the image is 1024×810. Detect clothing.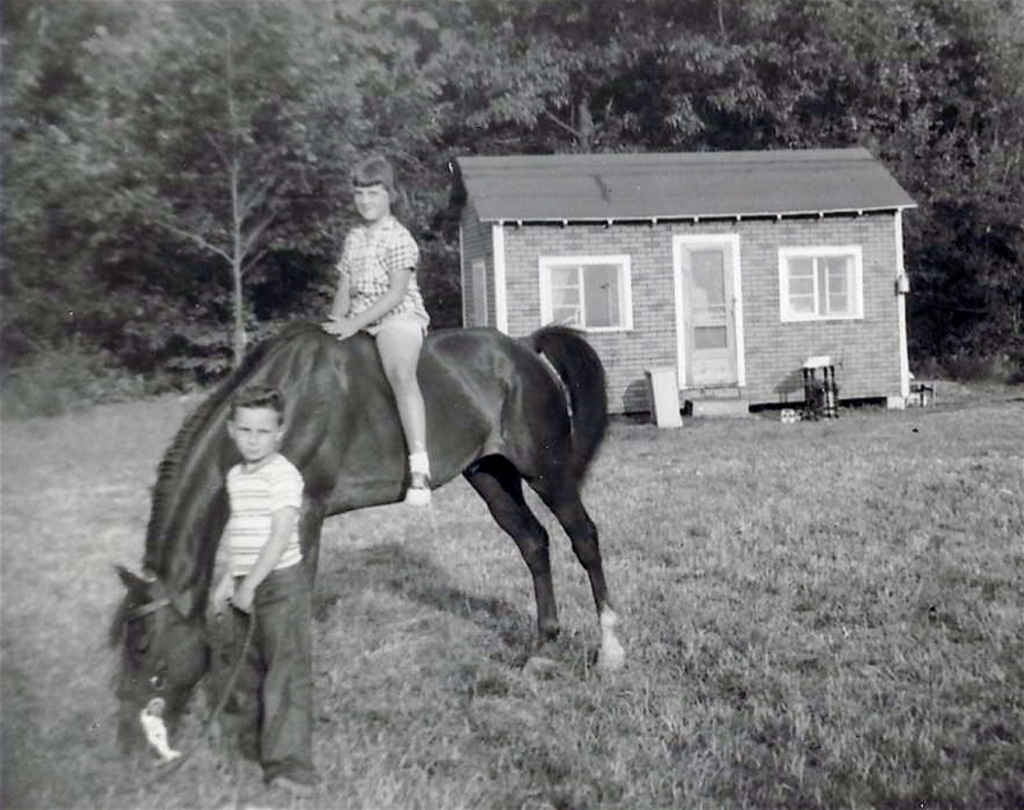
Detection: box=[202, 458, 324, 787].
